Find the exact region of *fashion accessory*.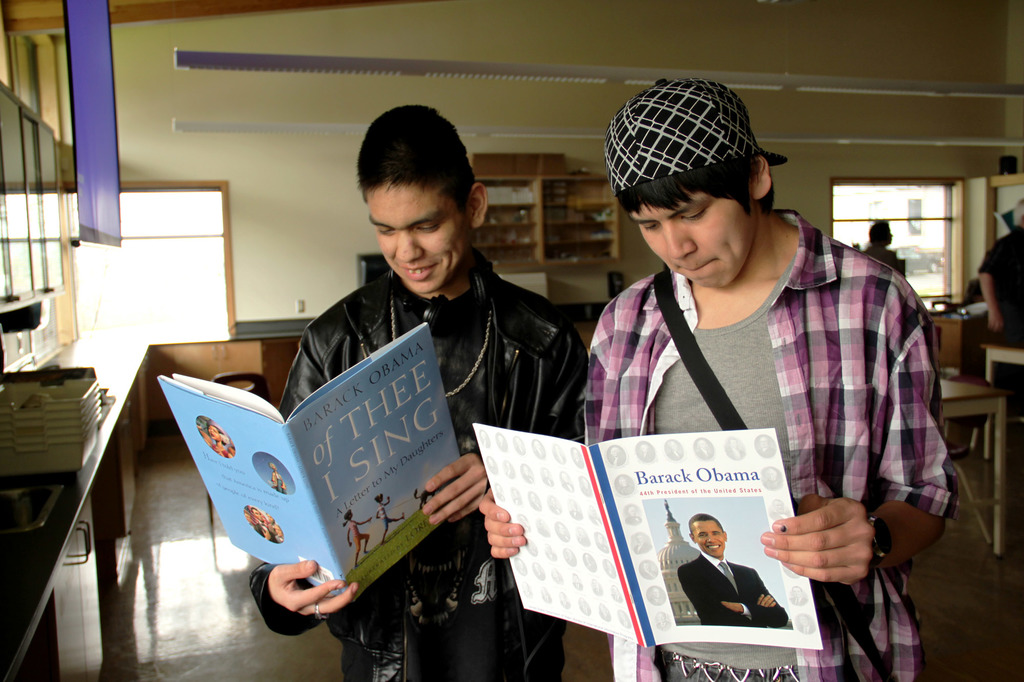
Exact region: 601, 76, 788, 186.
